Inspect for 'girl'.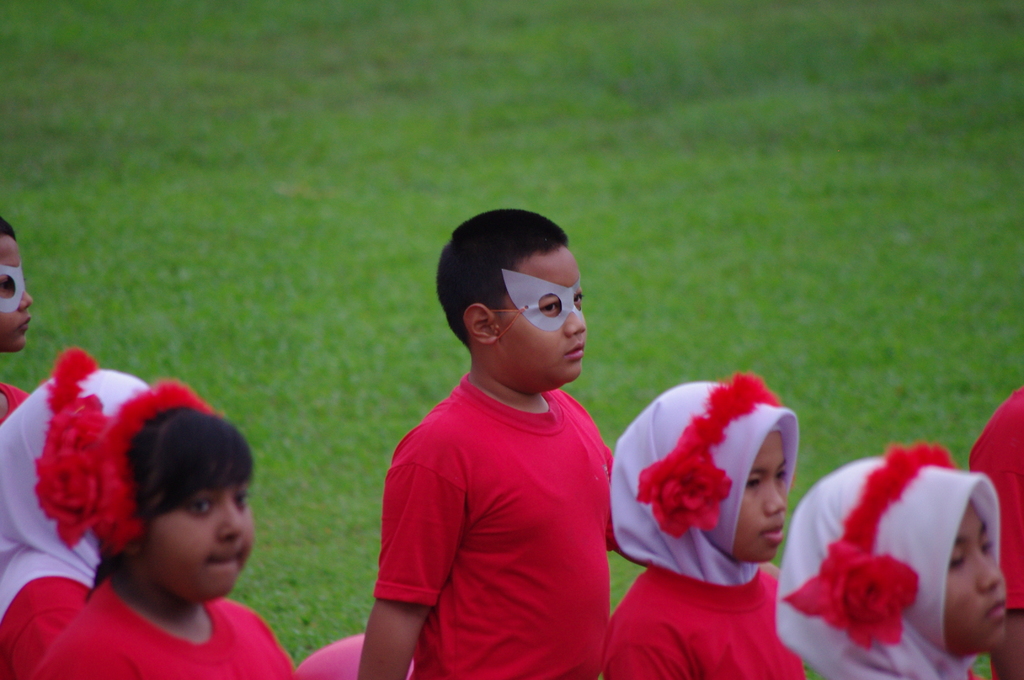
Inspection: <bbox>772, 439, 1003, 679</bbox>.
